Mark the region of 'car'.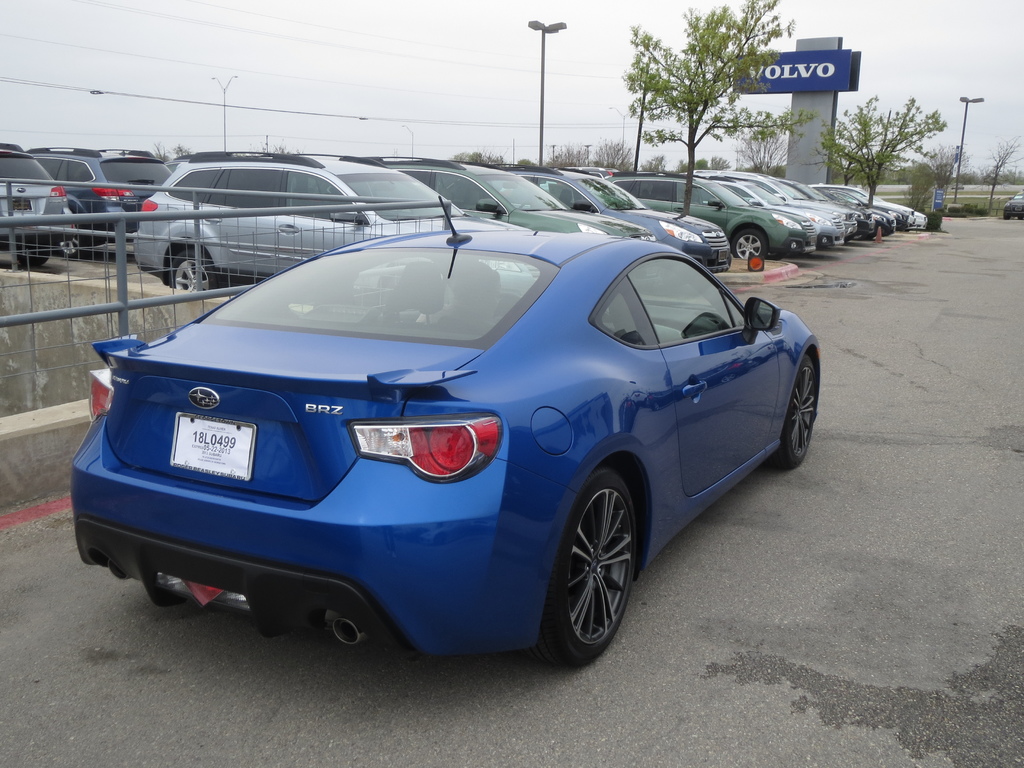
Region: box(704, 178, 868, 253).
